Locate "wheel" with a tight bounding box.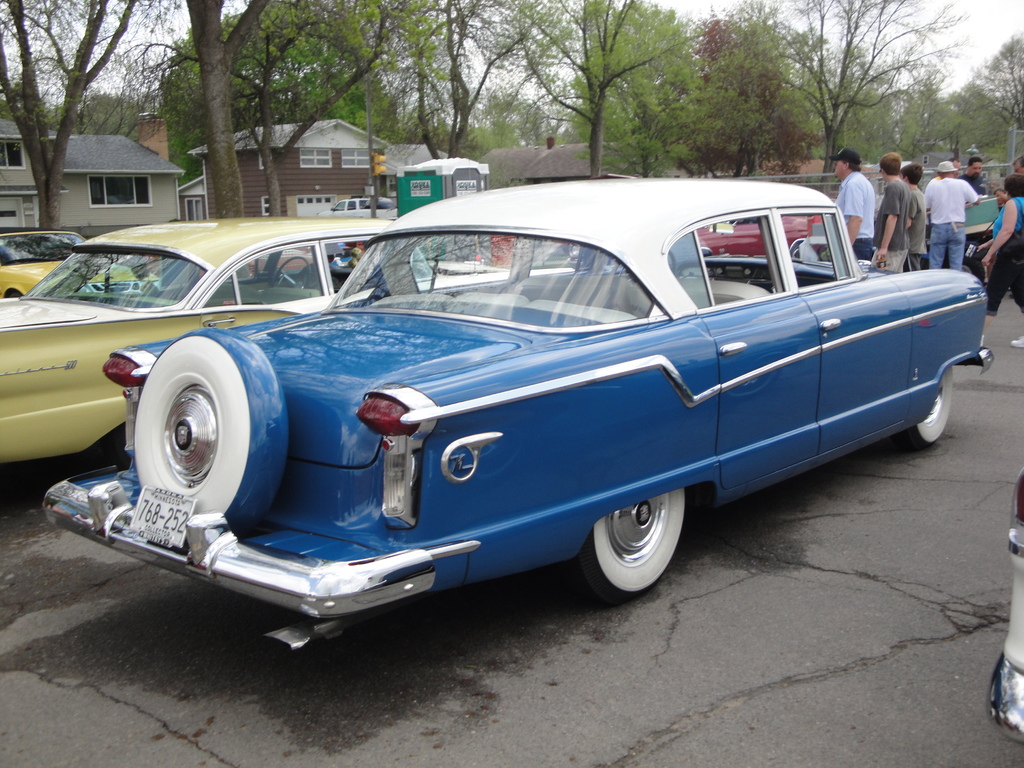
579:495:684:586.
